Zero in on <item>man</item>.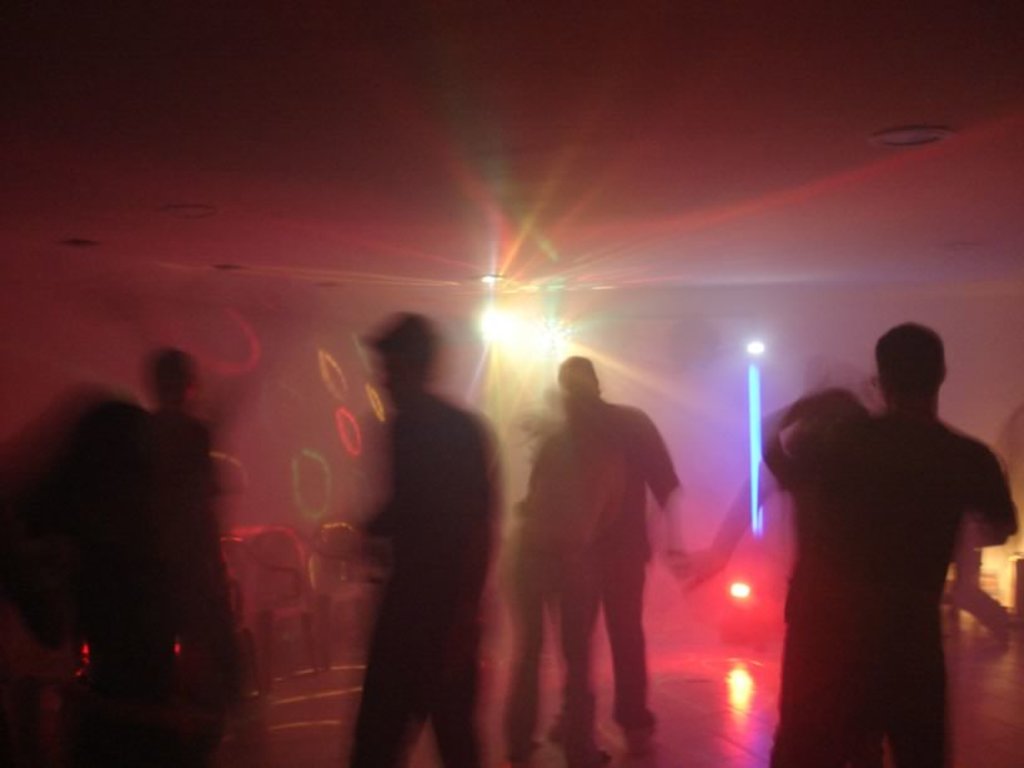
Zeroed in: bbox=(358, 309, 507, 767).
